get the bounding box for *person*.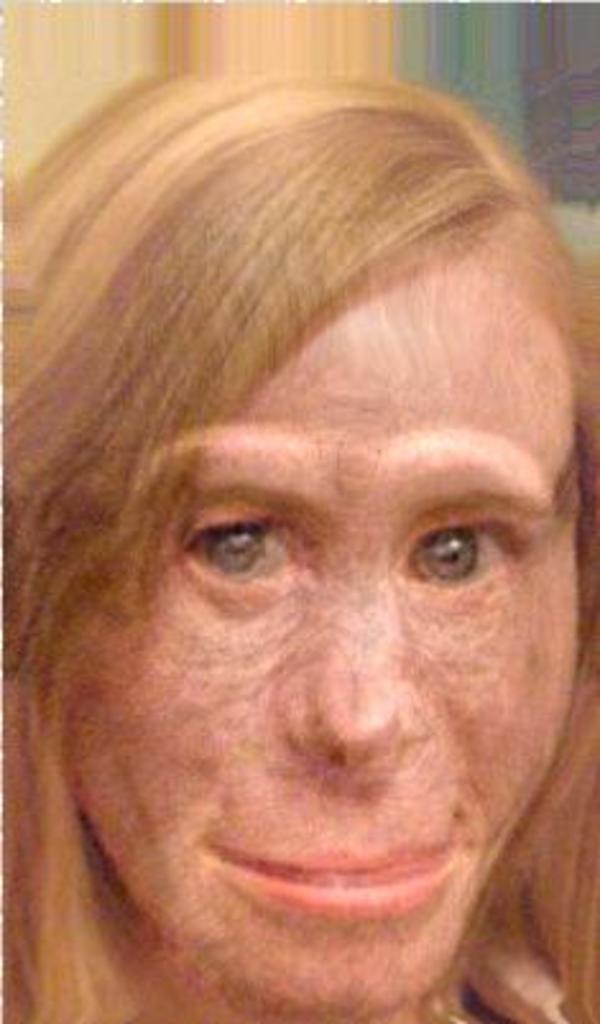
select_region(0, 66, 597, 1021).
